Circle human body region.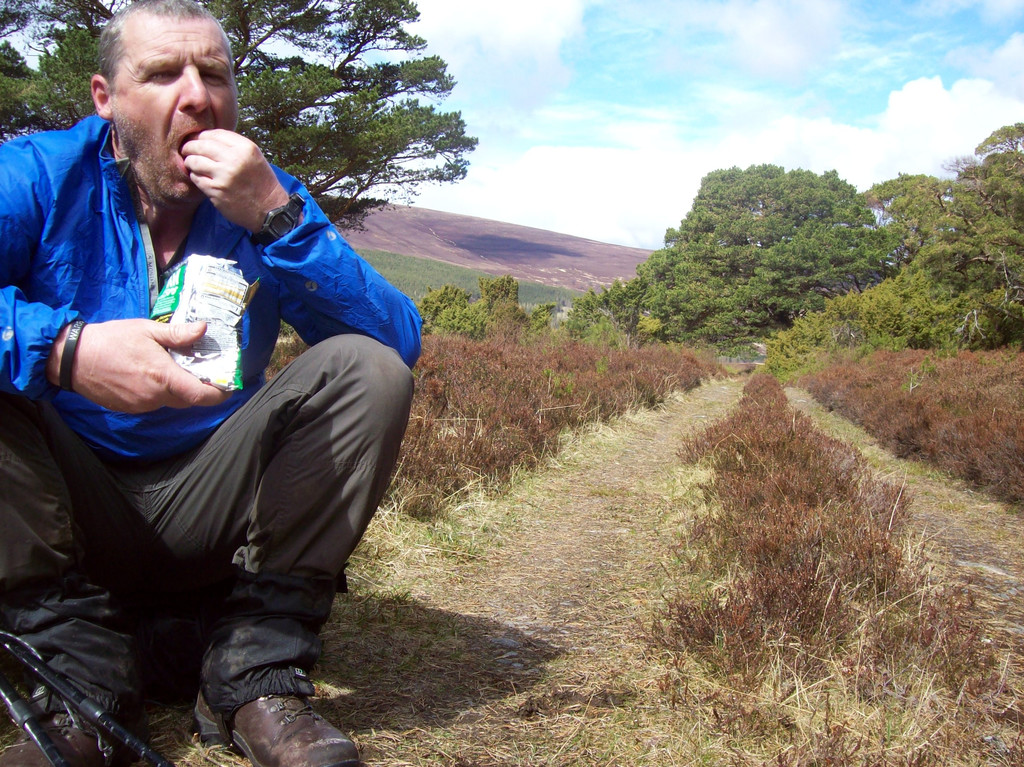
Region: 7,29,430,766.
